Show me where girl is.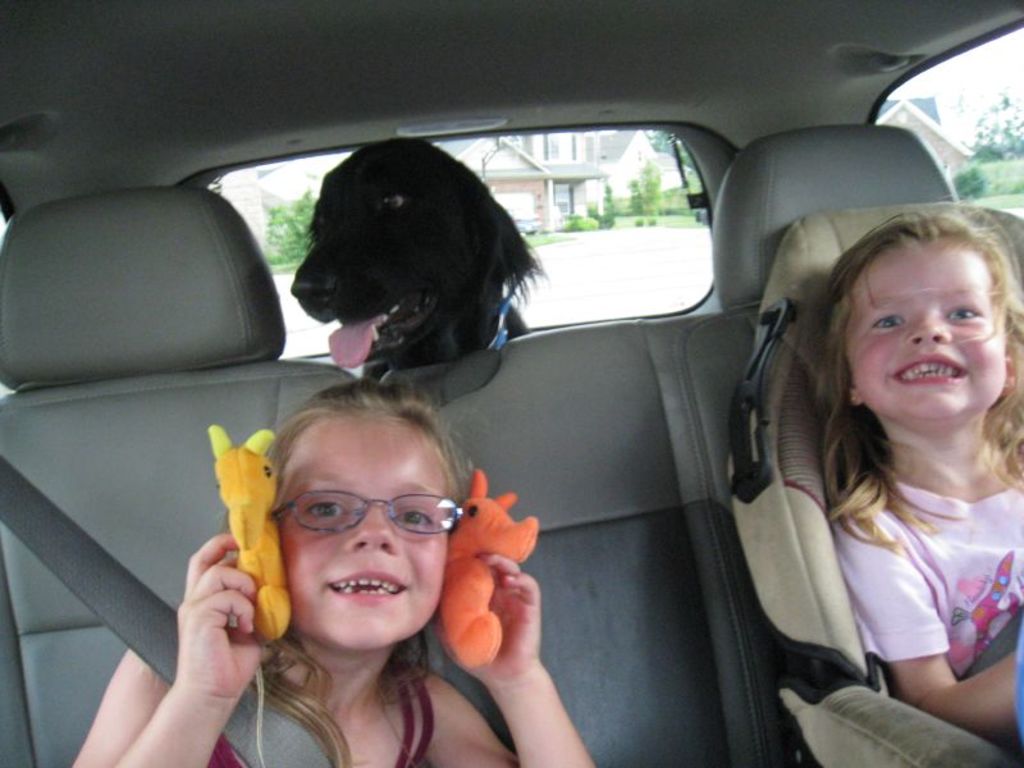
girl is at x1=808 y1=195 x2=1023 y2=753.
